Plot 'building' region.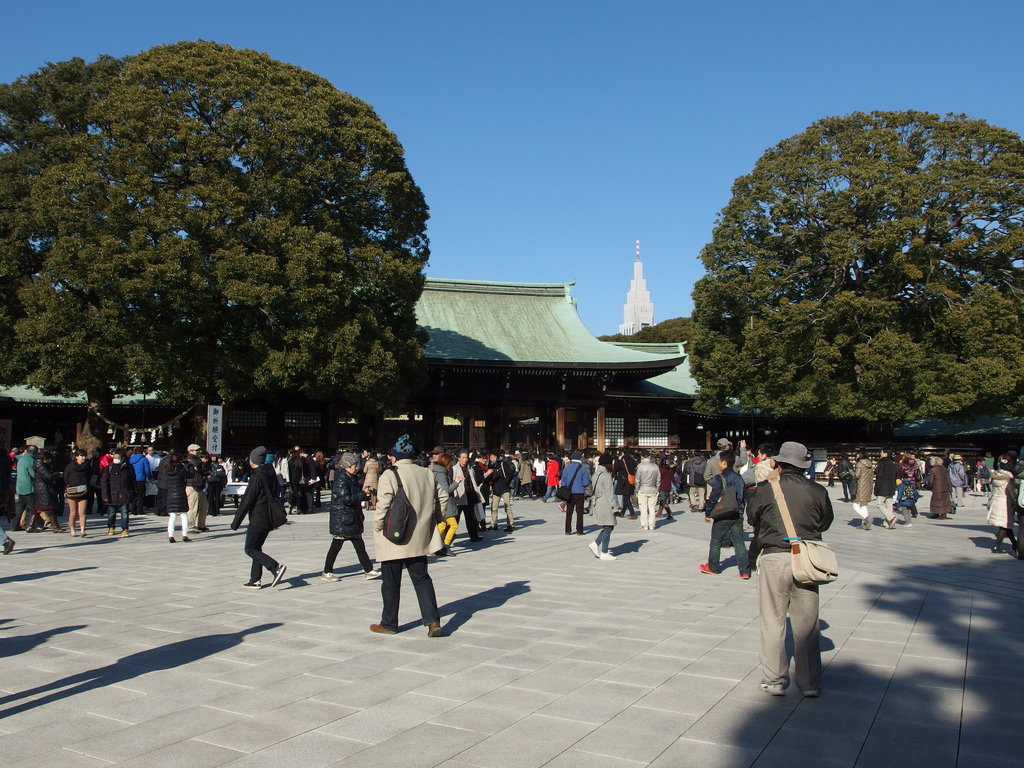
Plotted at region(0, 270, 689, 472).
